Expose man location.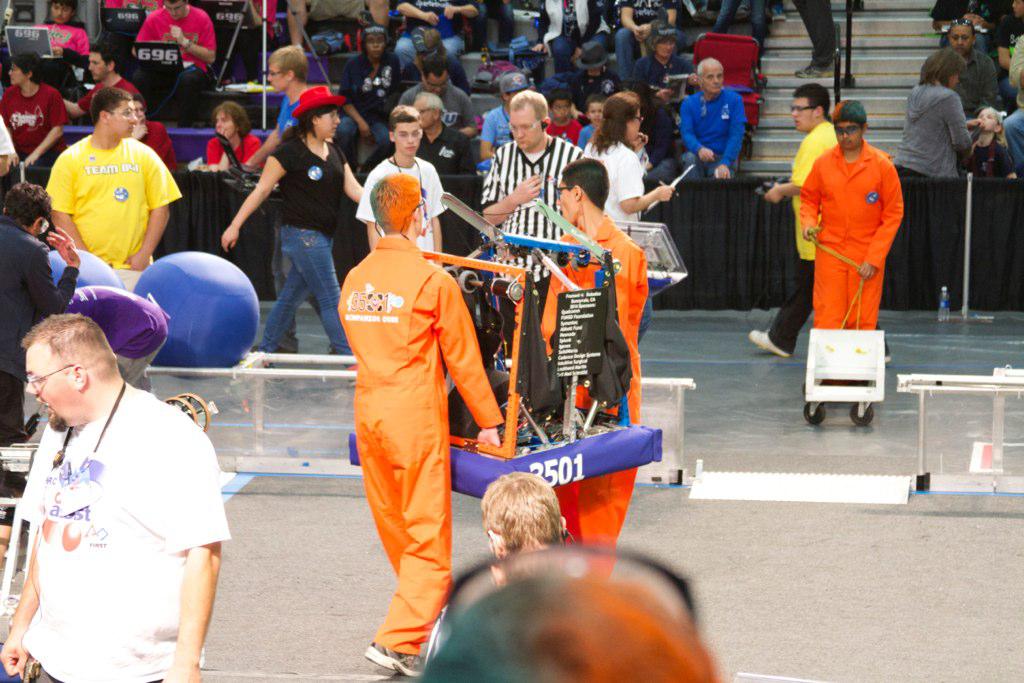
Exposed at l=532, t=149, r=640, b=546.
